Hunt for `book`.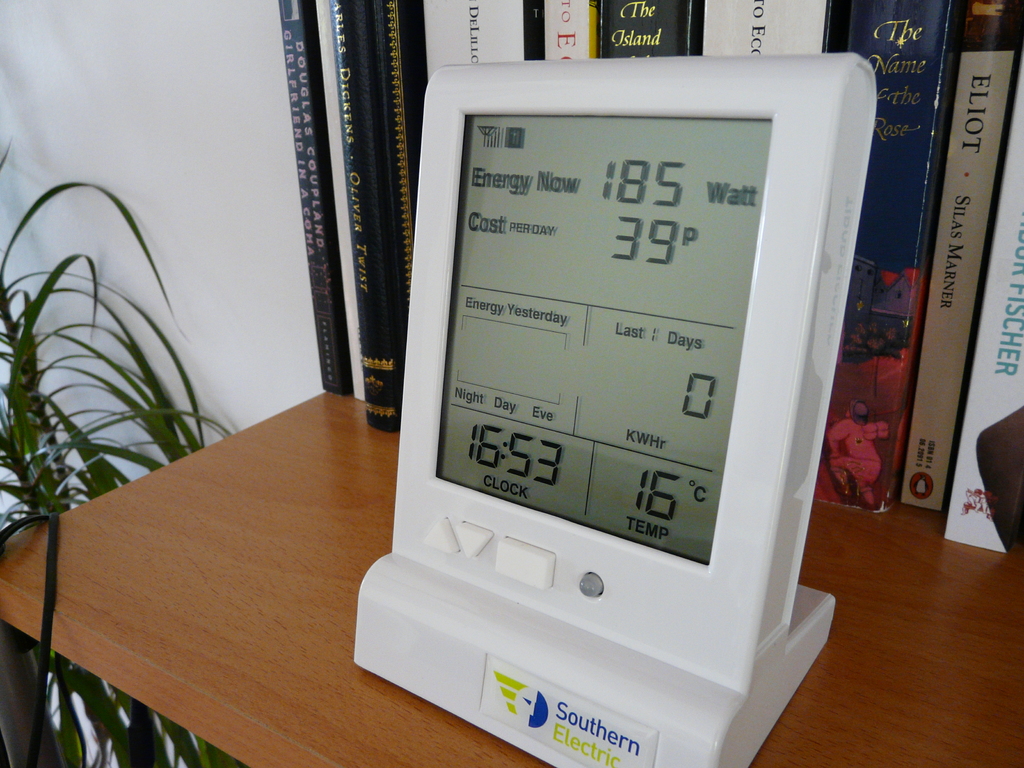
Hunted down at 541,0,604,60.
